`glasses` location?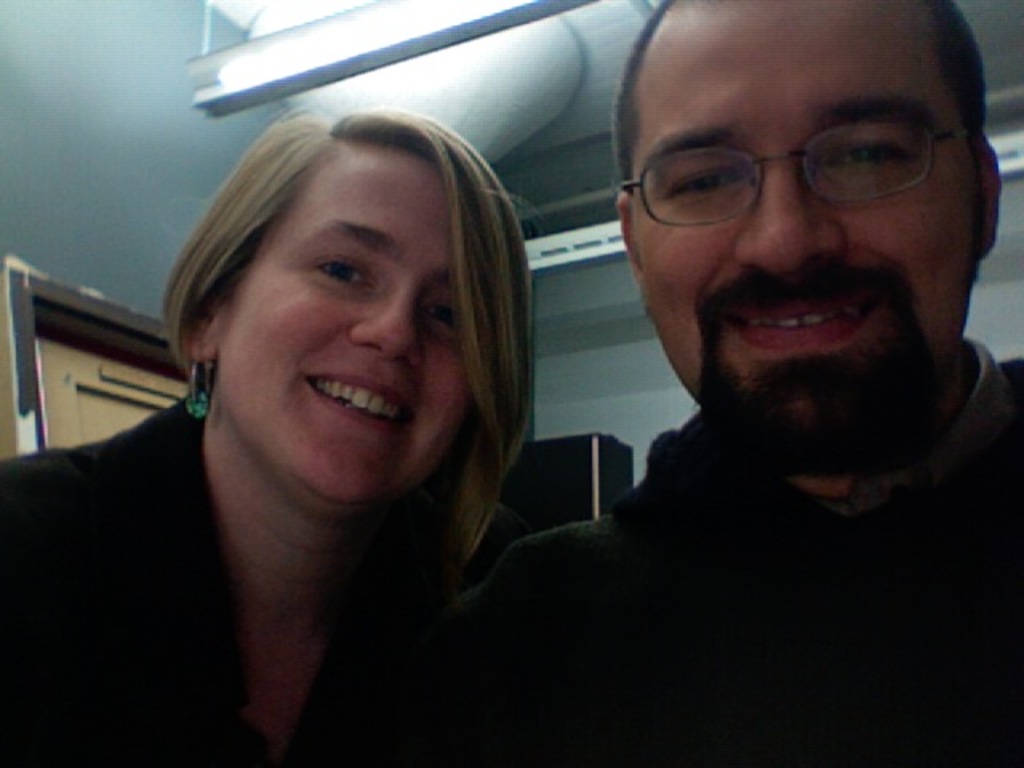
box(634, 104, 968, 216)
